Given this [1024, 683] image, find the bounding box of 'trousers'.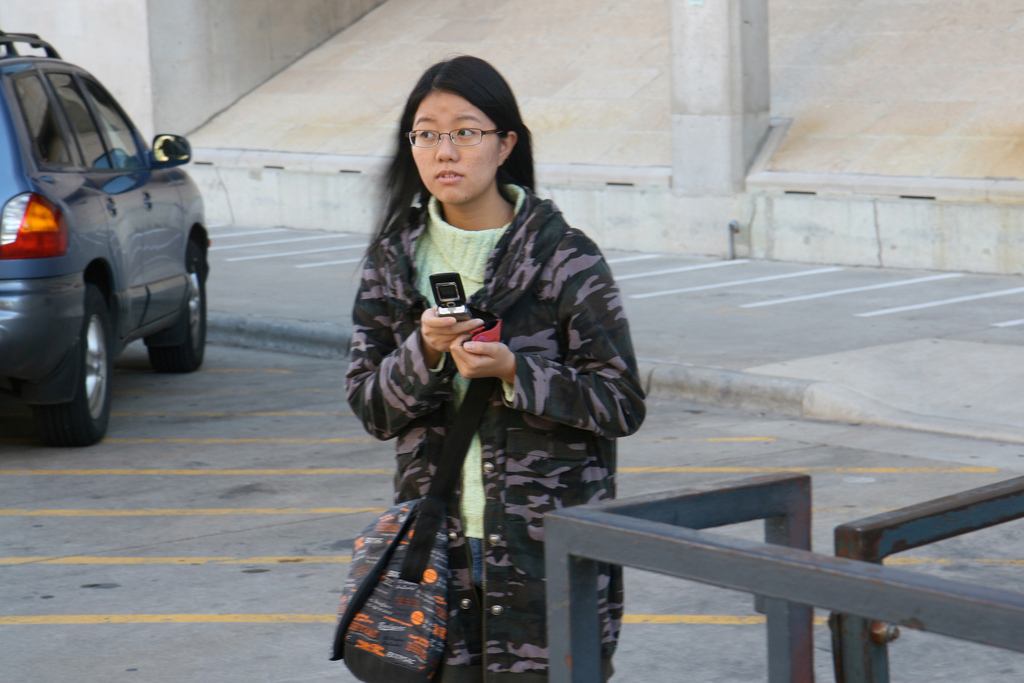
box=[455, 547, 599, 682].
